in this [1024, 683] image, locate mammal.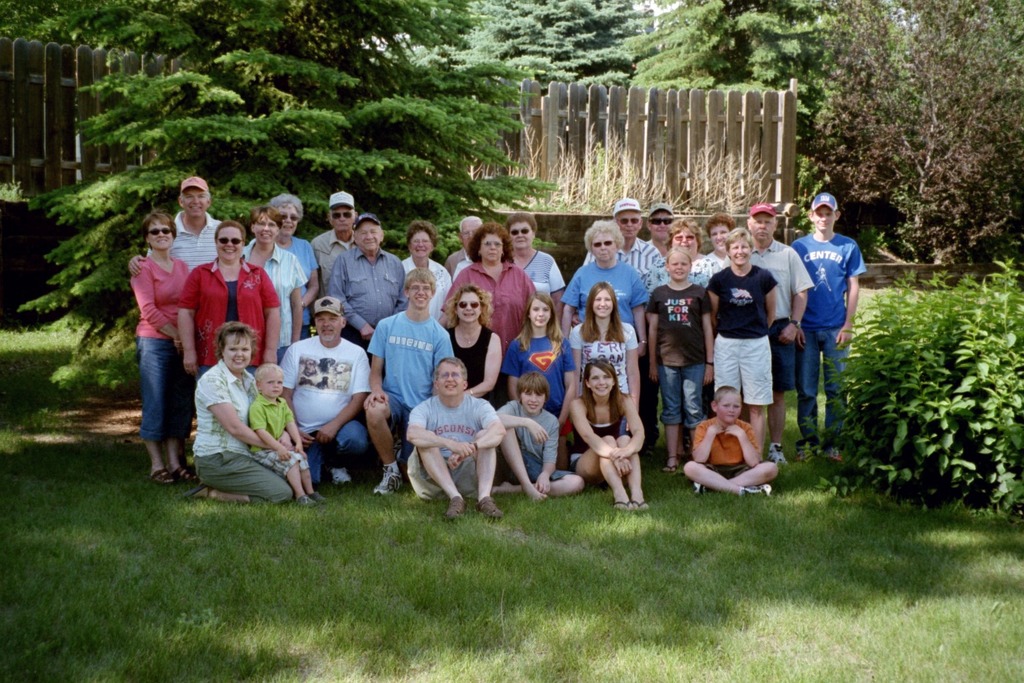
Bounding box: <box>246,361,325,513</box>.
